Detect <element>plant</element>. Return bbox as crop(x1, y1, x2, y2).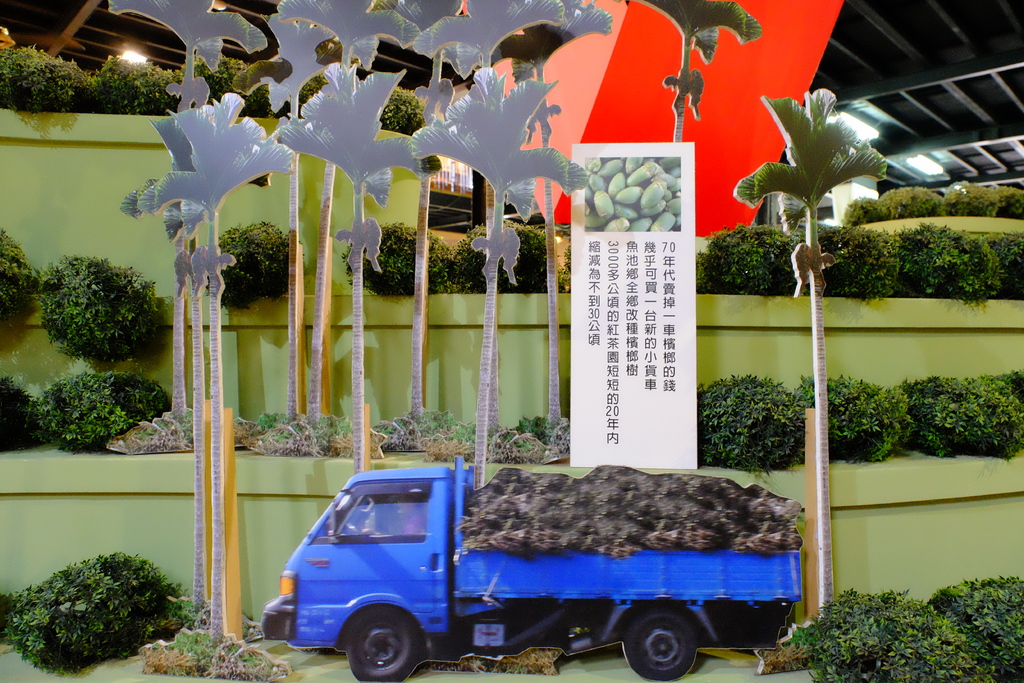
crop(420, 409, 468, 462).
